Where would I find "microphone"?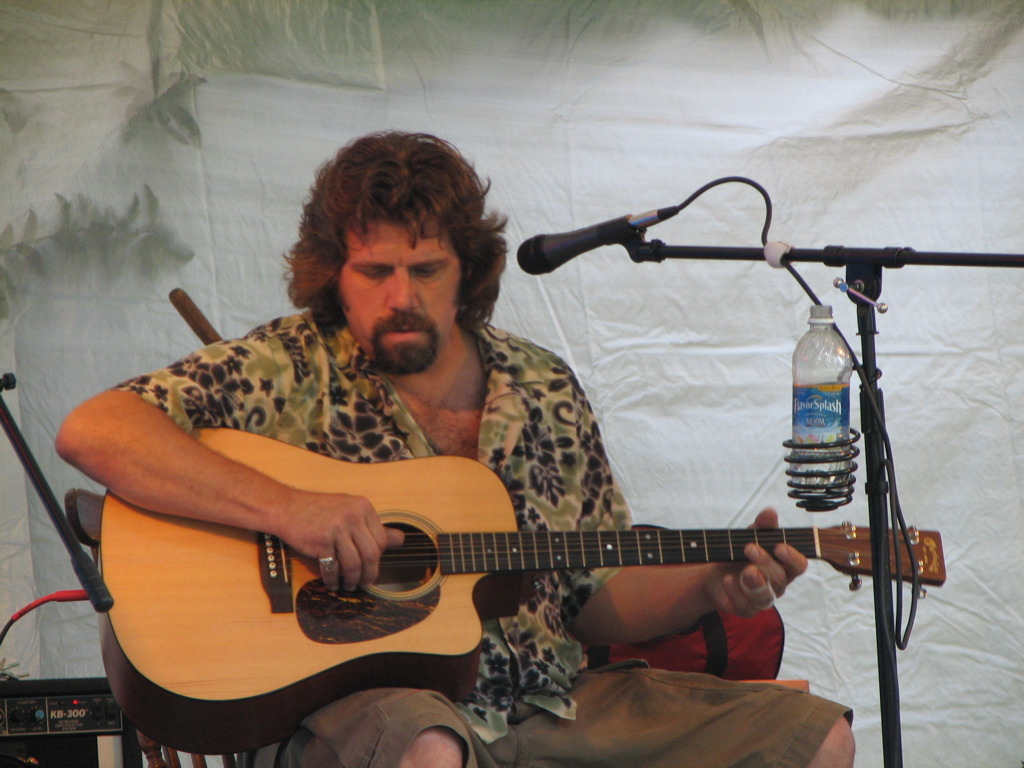
At 514:207:677:273.
